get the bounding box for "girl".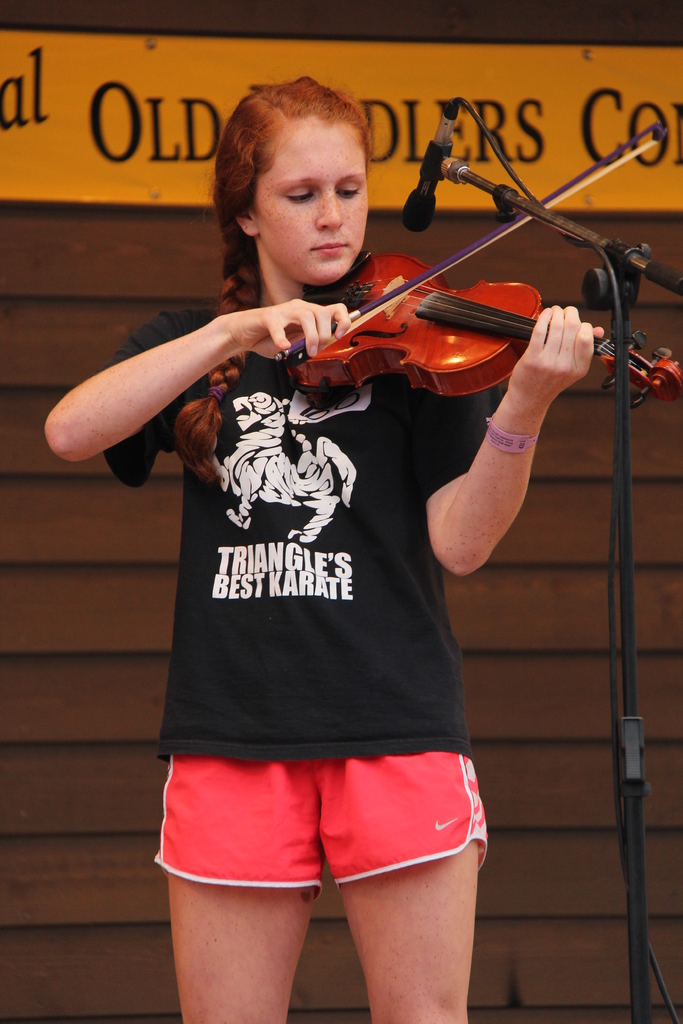
42:77:604:1023.
